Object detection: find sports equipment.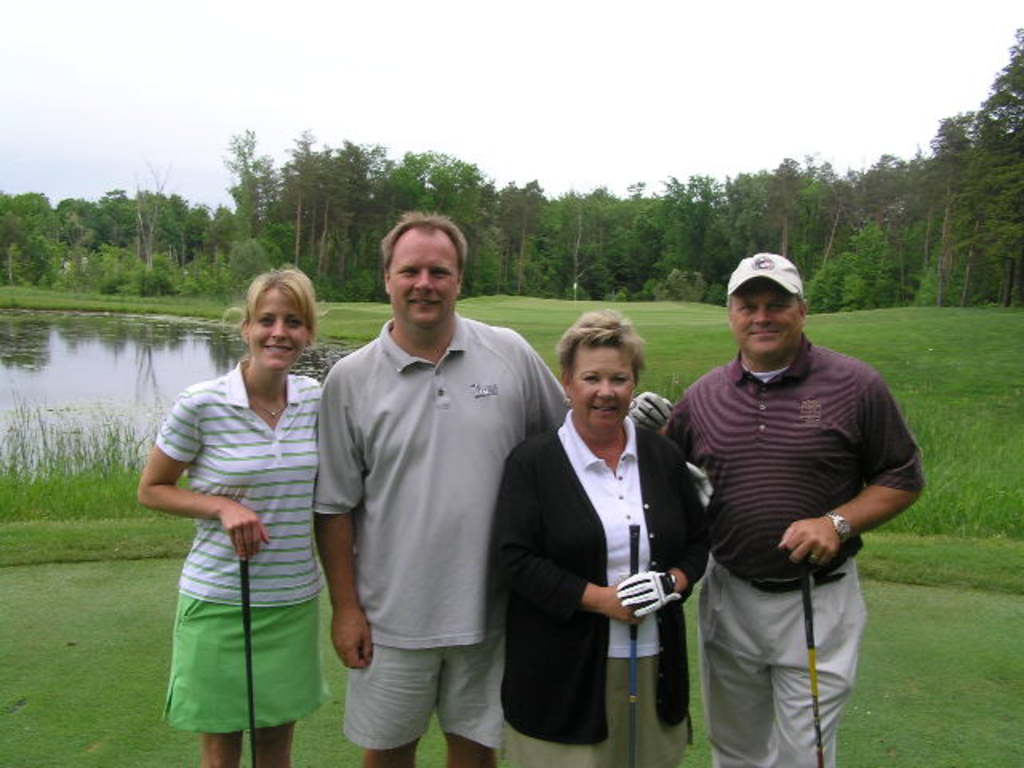
792,534,822,766.
